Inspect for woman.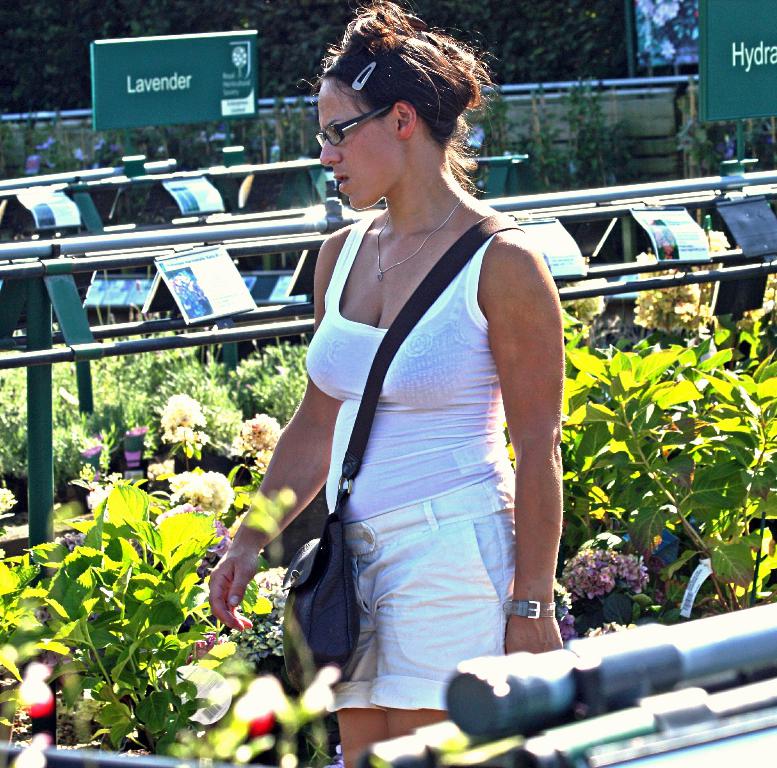
Inspection: 211:0:569:767.
